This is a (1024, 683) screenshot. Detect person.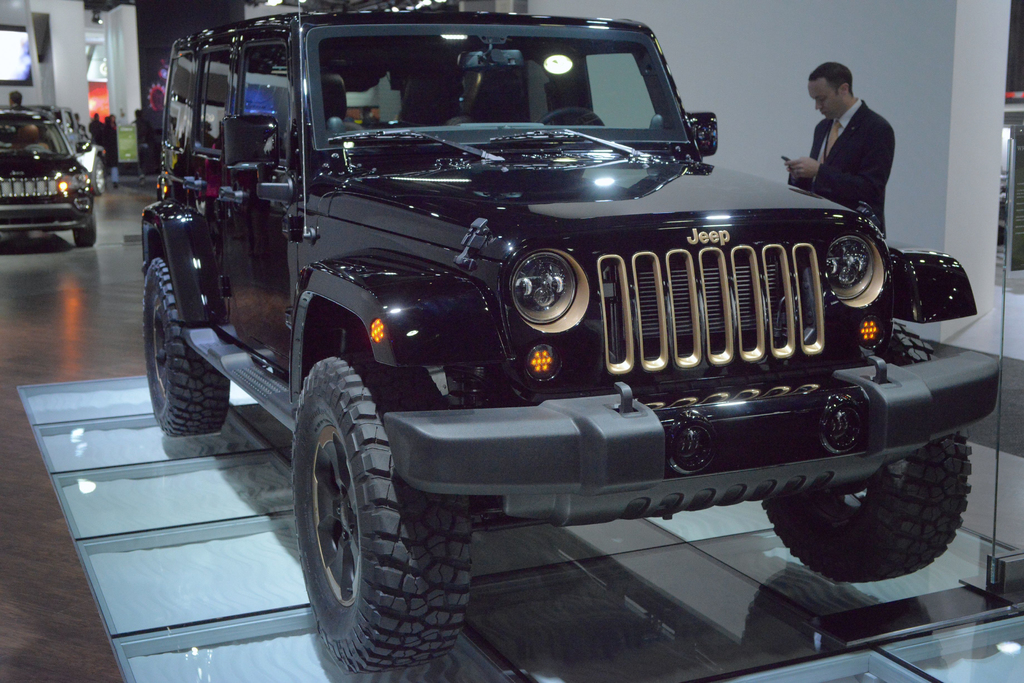
left=6, top=87, right=25, bottom=108.
